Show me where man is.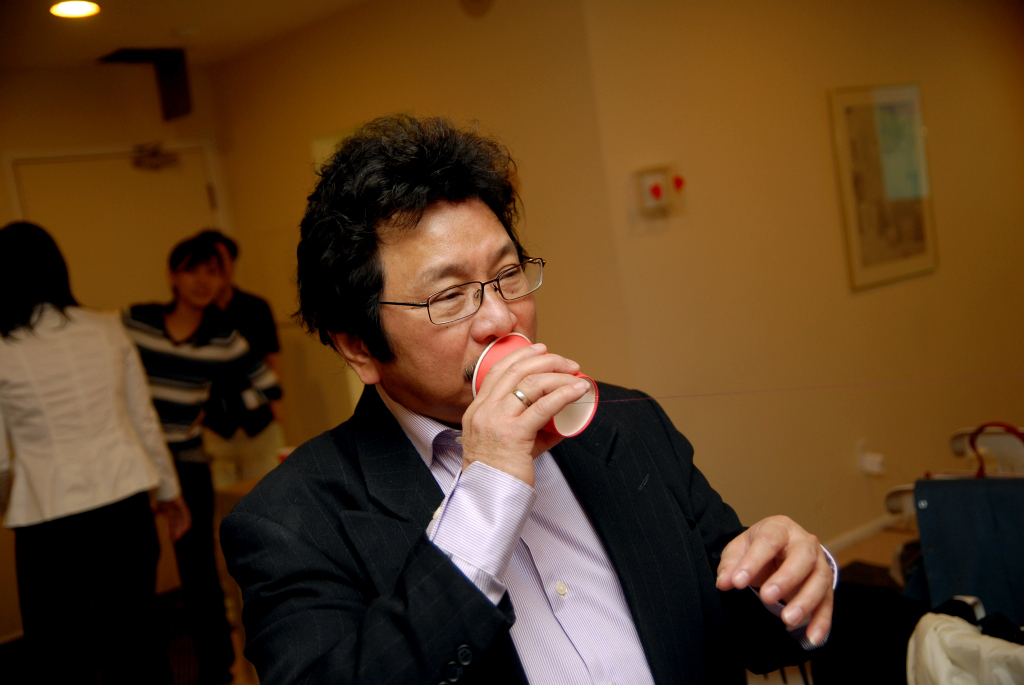
man is at Rect(209, 141, 826, 667).
